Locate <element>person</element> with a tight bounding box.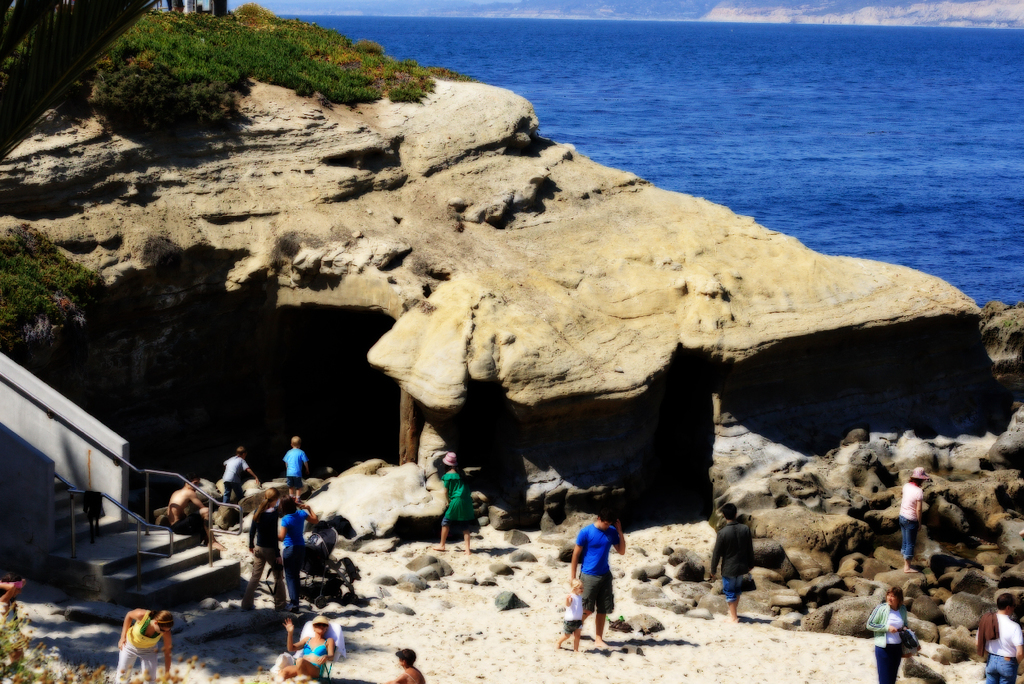
box=[0, 581, 24, 665].
